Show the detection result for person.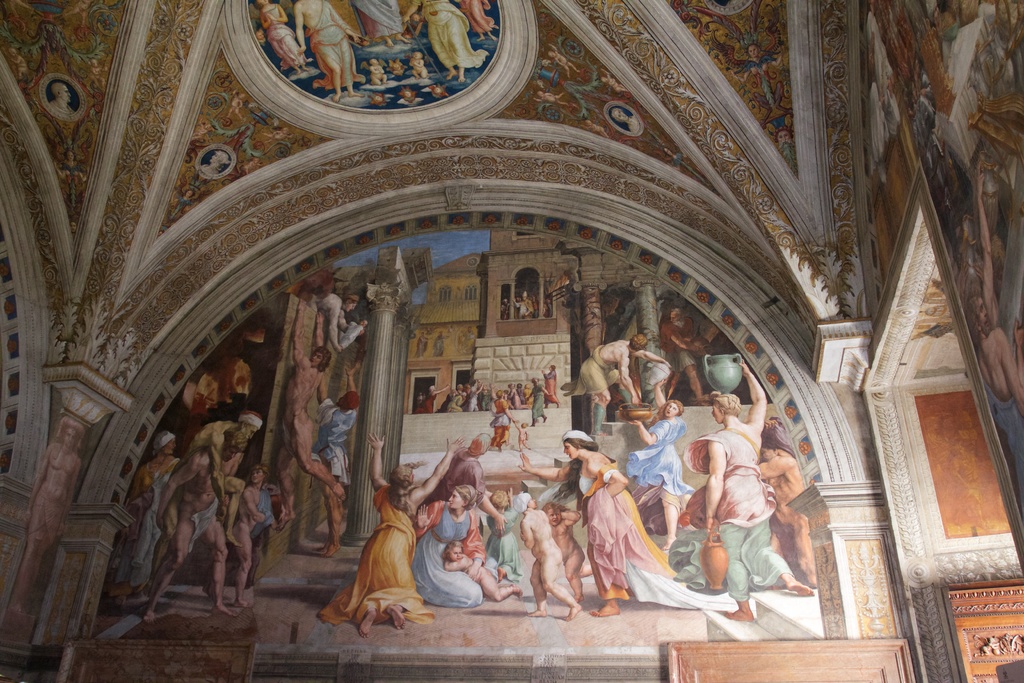
pyautogui.locateOnScreen(10, 416, 80, 618).
